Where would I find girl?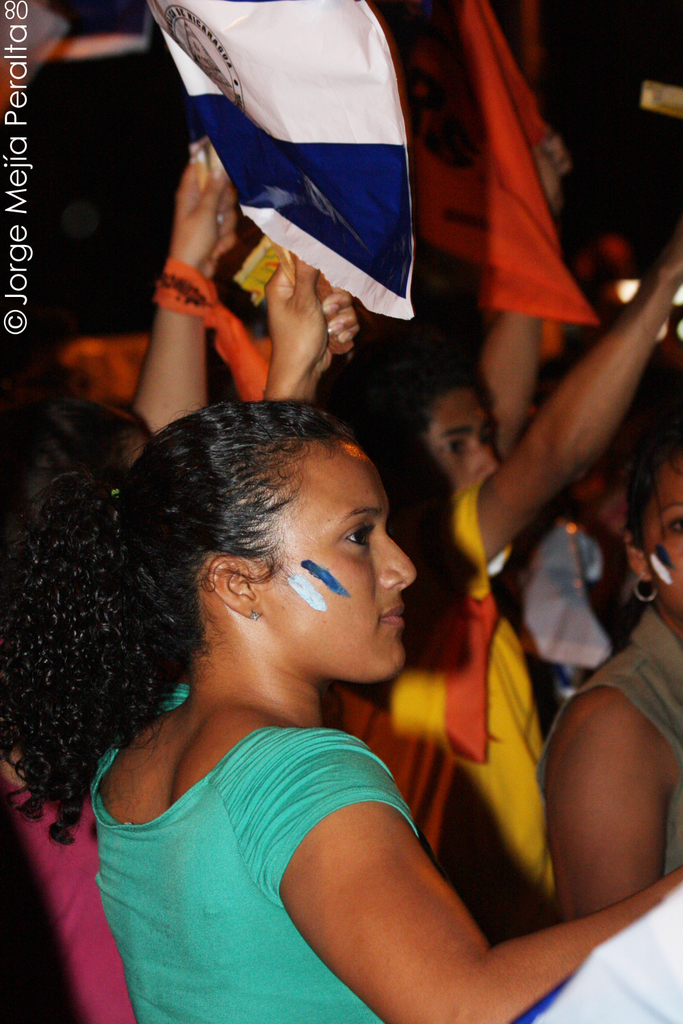
At [532, 442, 680, 904].
